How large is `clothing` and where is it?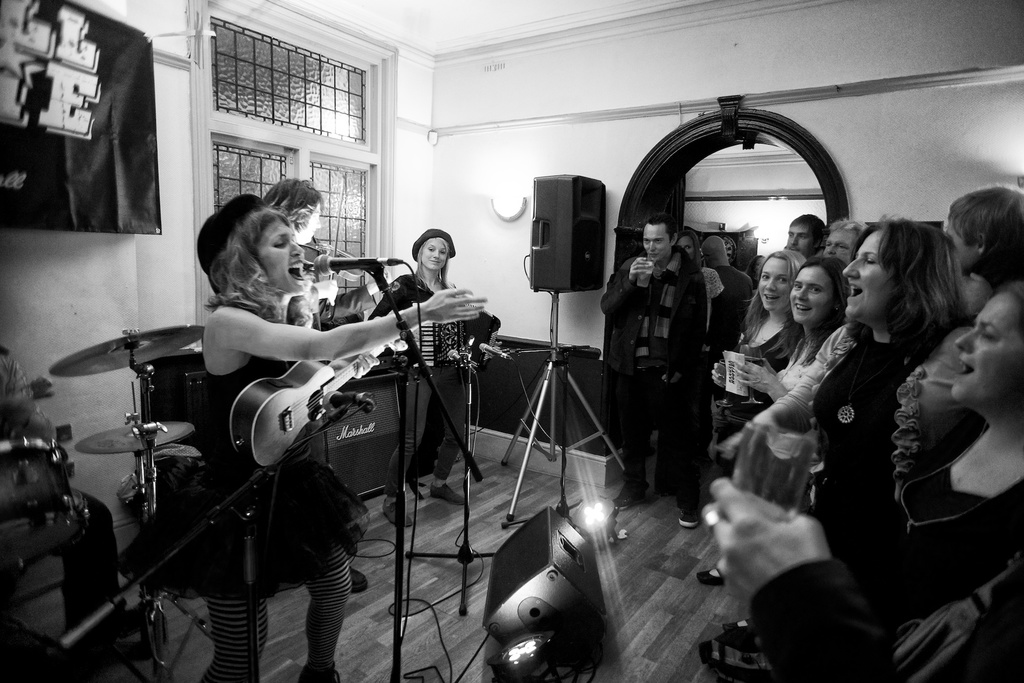
Bounding box: Rect(733, 322, 944, 580).
